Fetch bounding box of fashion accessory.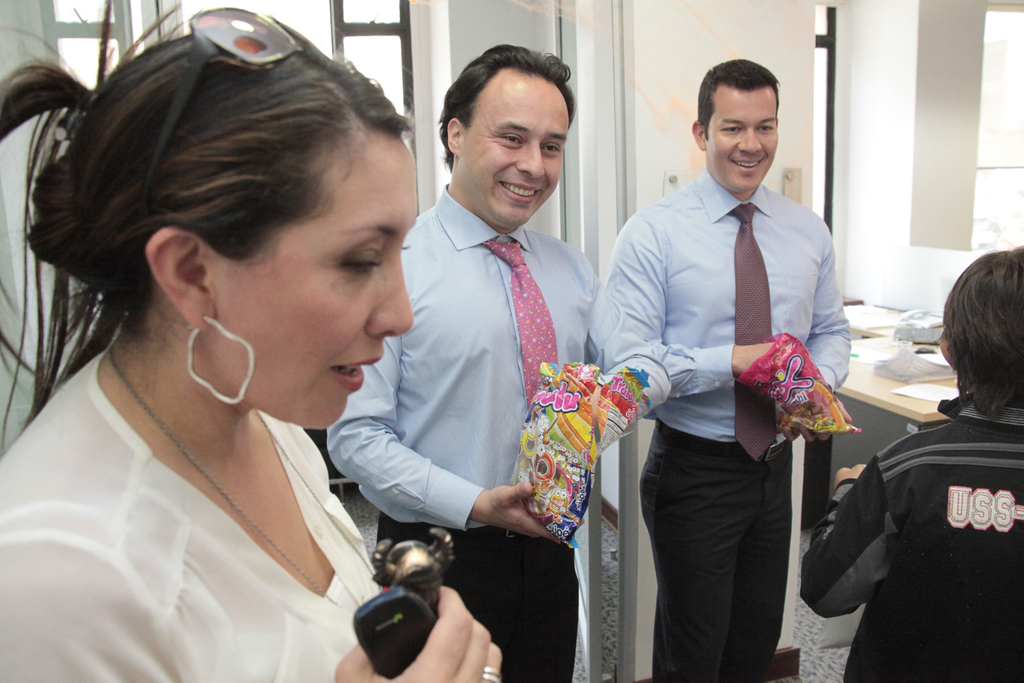
Bbox: bbox(481, 667, 501, 682).
